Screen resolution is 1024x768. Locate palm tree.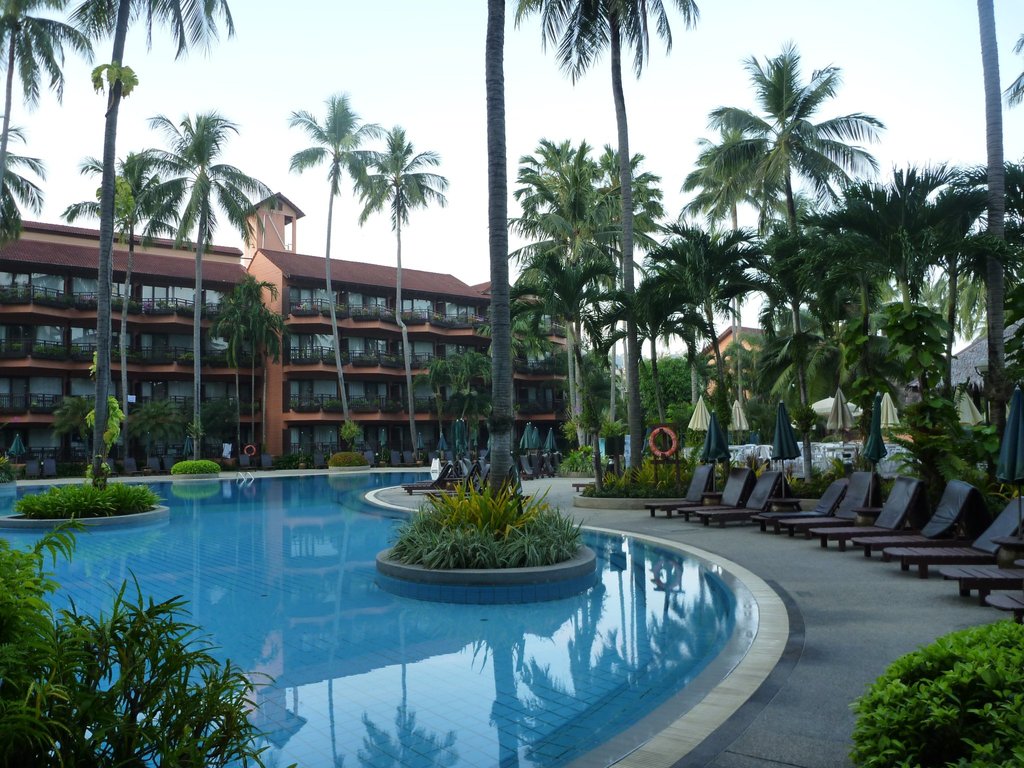
(870, 362, 963, 589).
